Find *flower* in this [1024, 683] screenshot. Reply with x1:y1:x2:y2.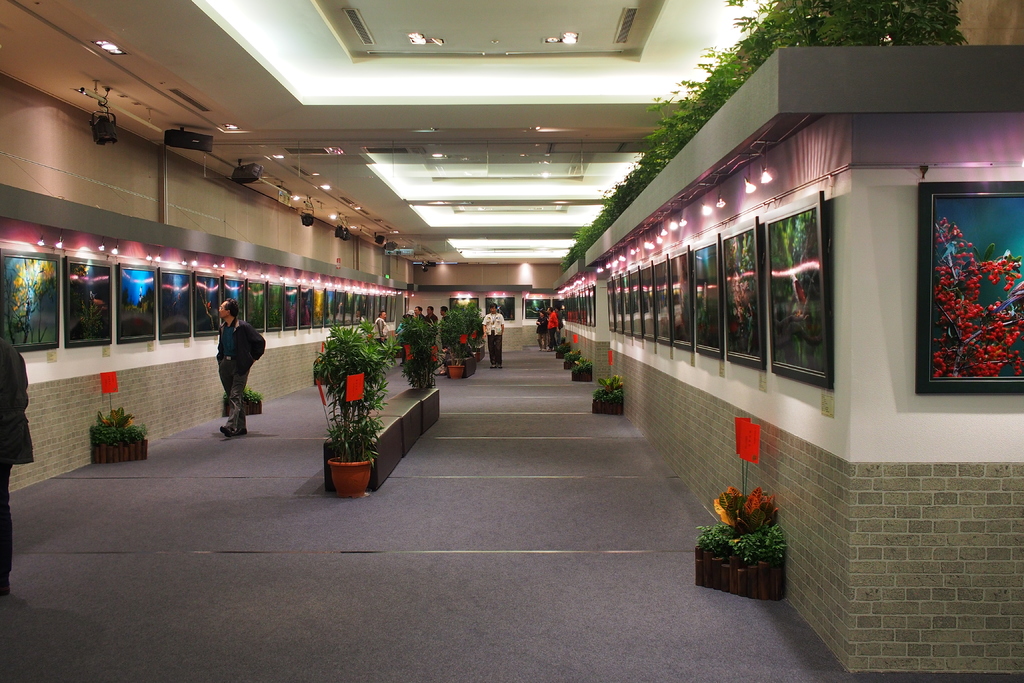
986:271:1000:283.
